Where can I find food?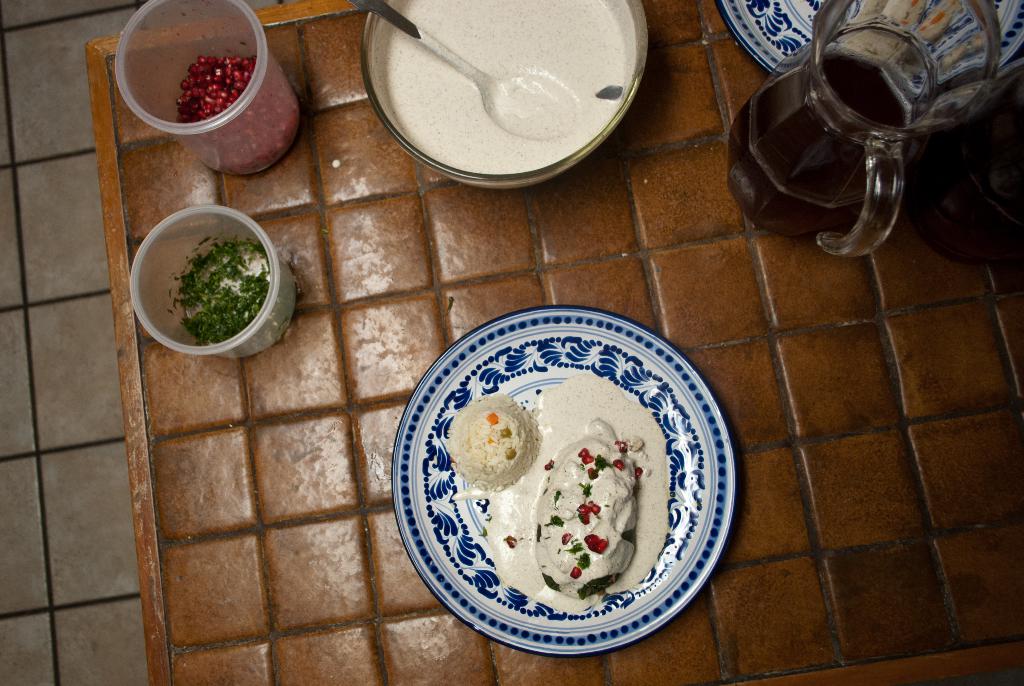
You can find it at x1=383, y1=0, x2=625, y2=171.
